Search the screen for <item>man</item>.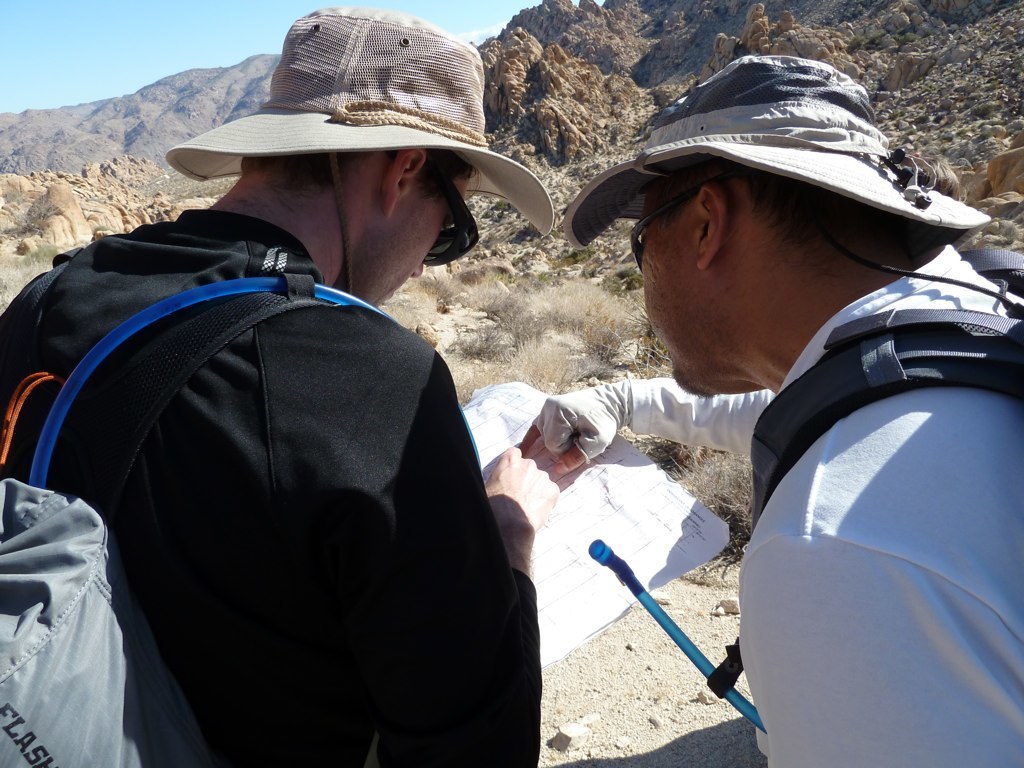
Found at (516, 50, 1023, 767).
